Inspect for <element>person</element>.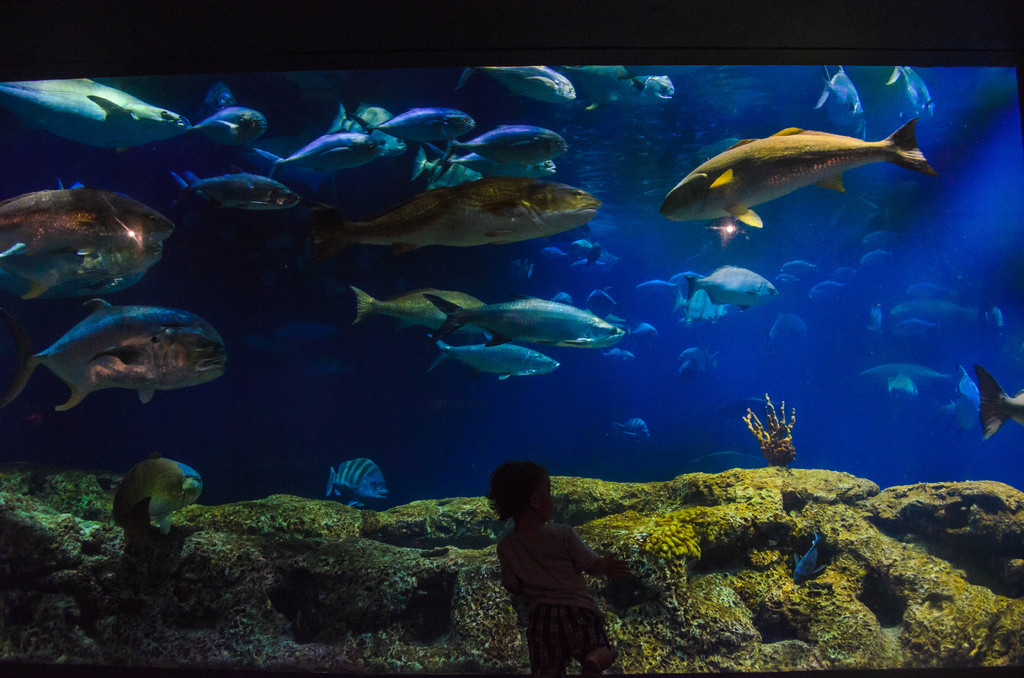
Inspection: <bbox>486, 456, 609, 667</bbox>.
